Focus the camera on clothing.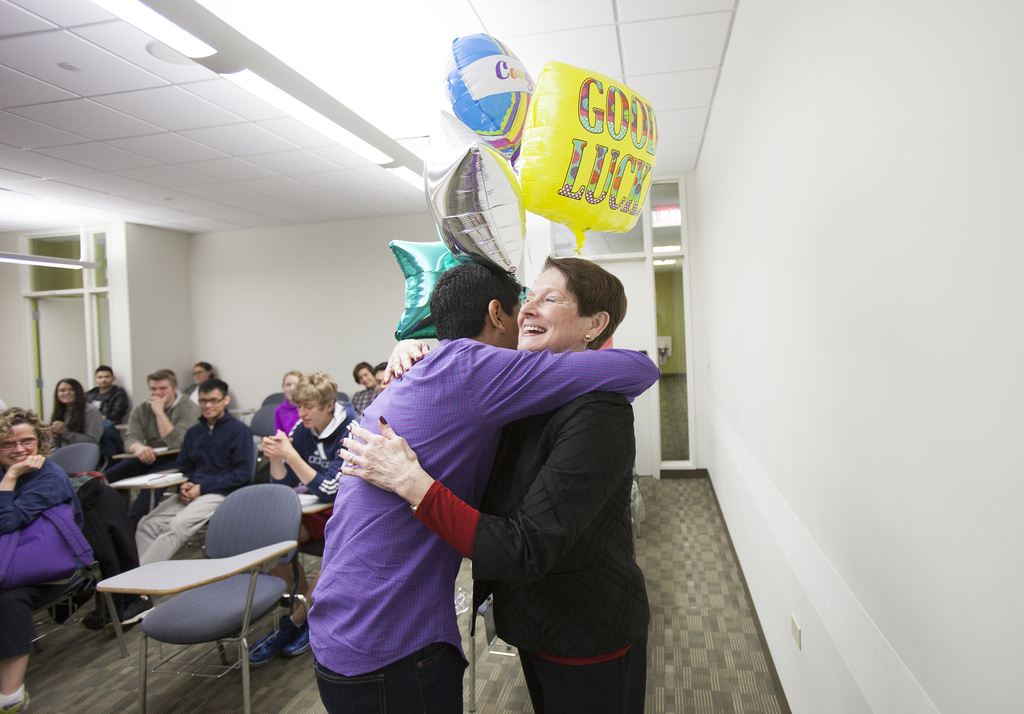
Focus region: box(0, 445, 82, 656).
